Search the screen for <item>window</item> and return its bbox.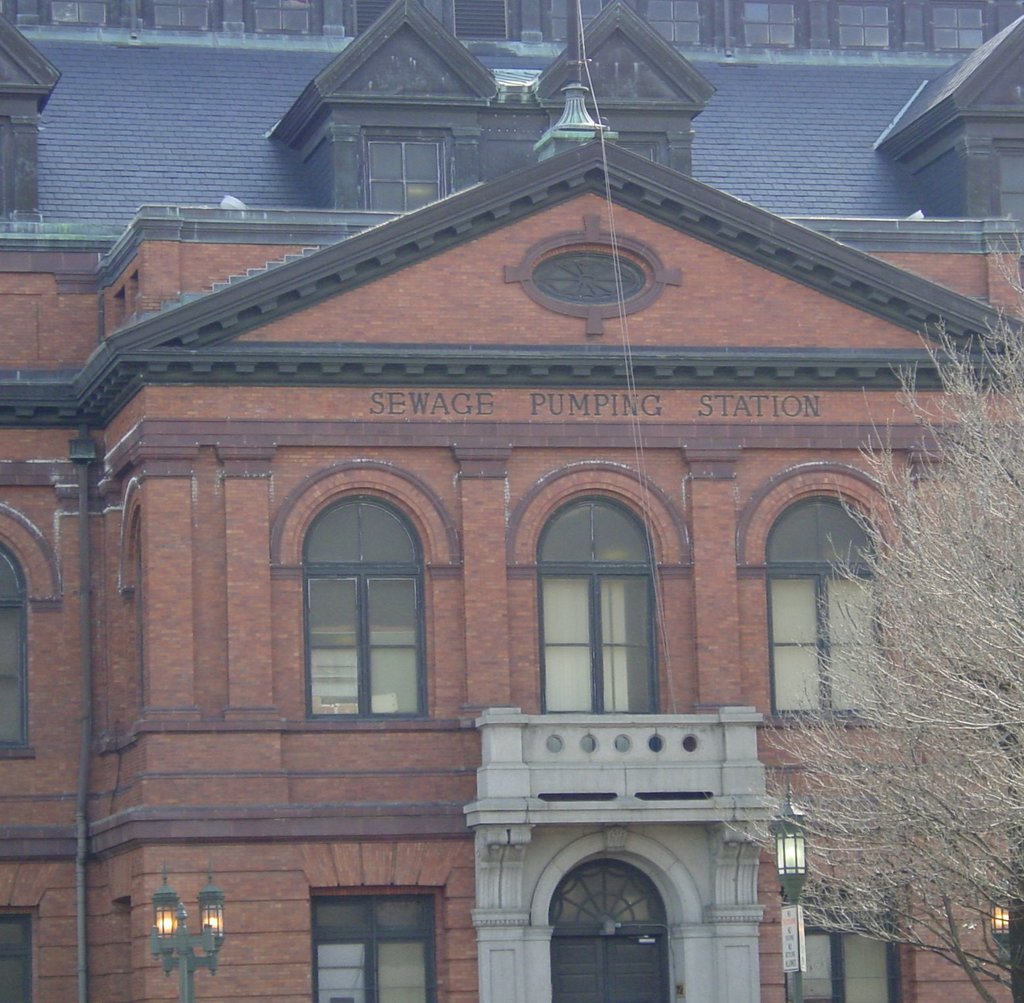
Found: (290,433,447,730).
